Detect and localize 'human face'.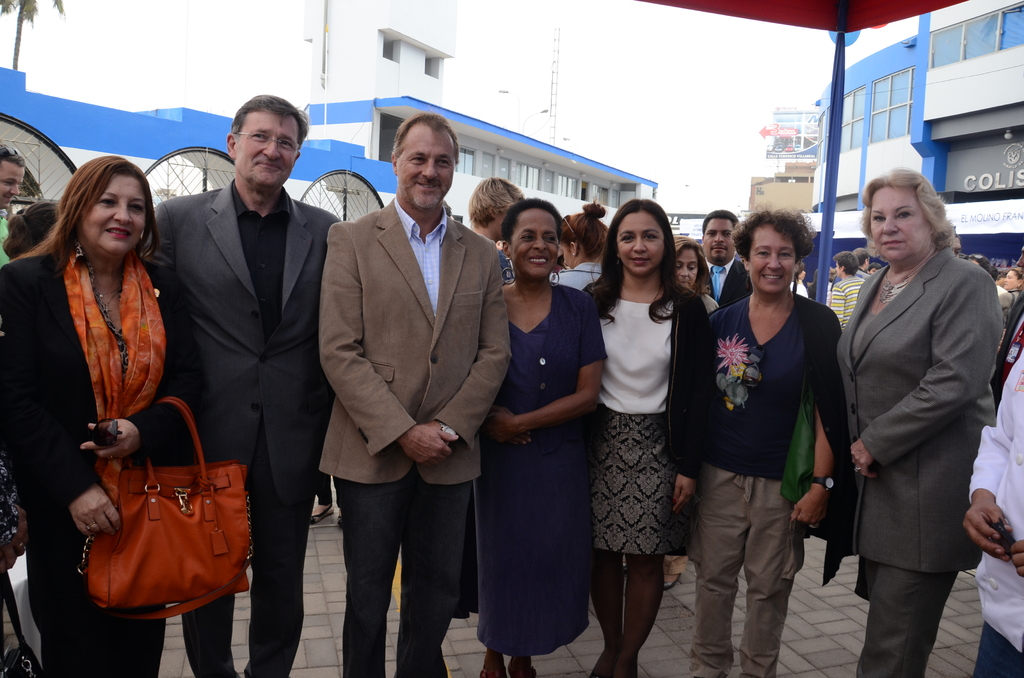
Localized at 0:161:26:211.
